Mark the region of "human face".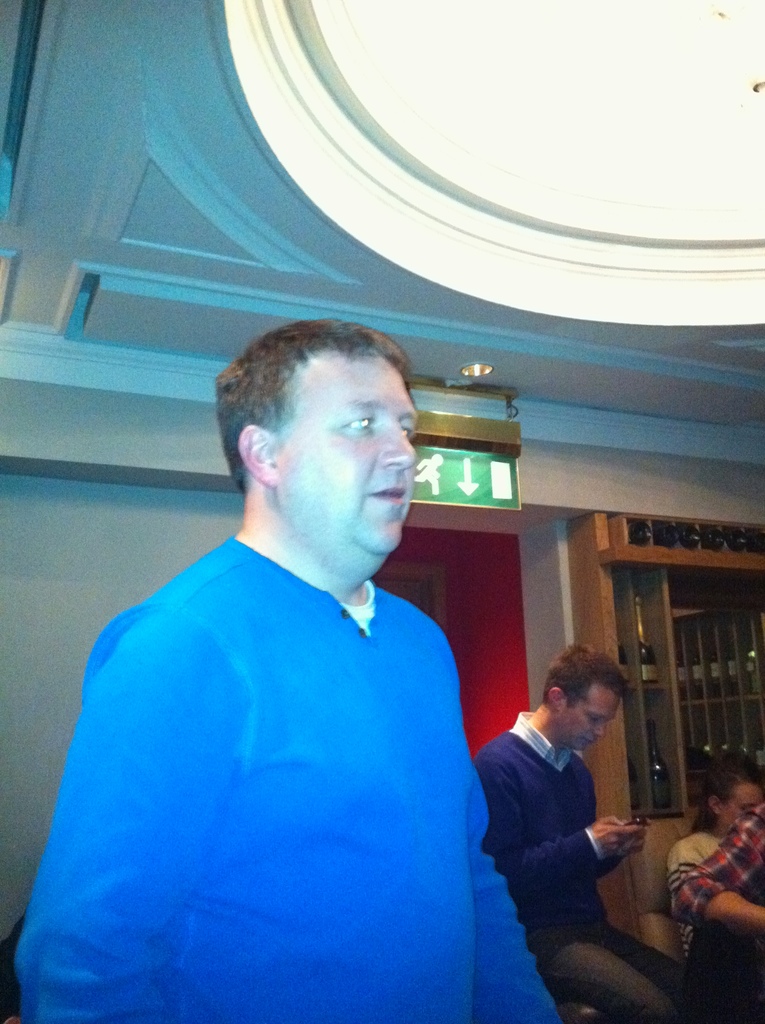
Region: rect(280, 350, 426, 554).
